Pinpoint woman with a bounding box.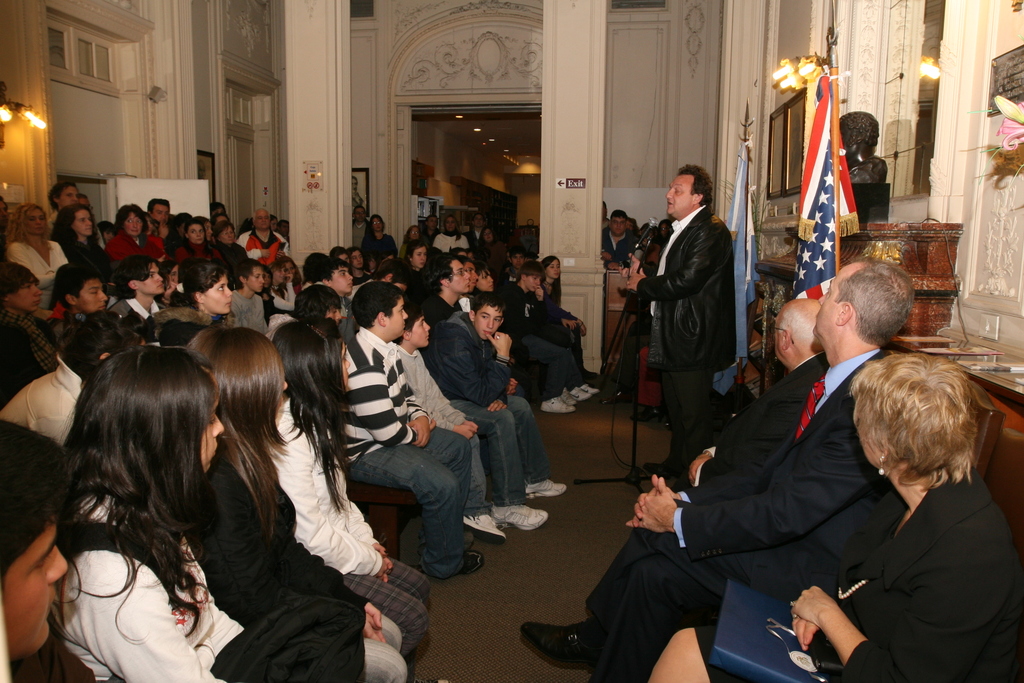
[273, 314, 431, 660].
